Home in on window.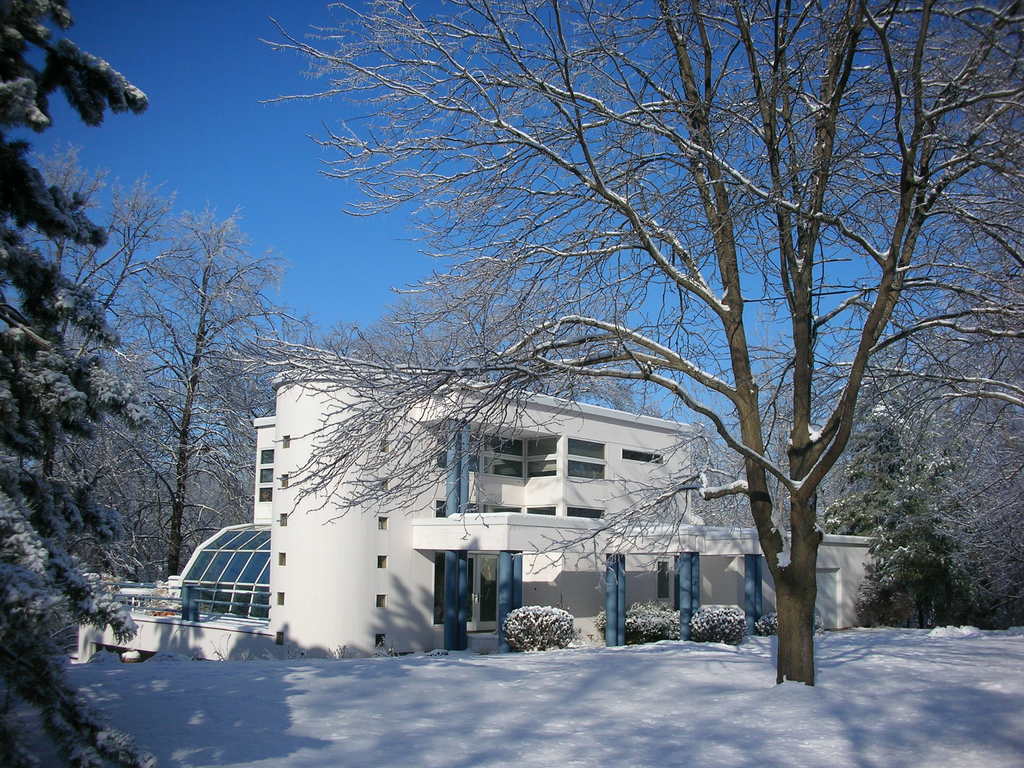
Homed in at <bbox>372, 554, 386, 564</bbox>.
